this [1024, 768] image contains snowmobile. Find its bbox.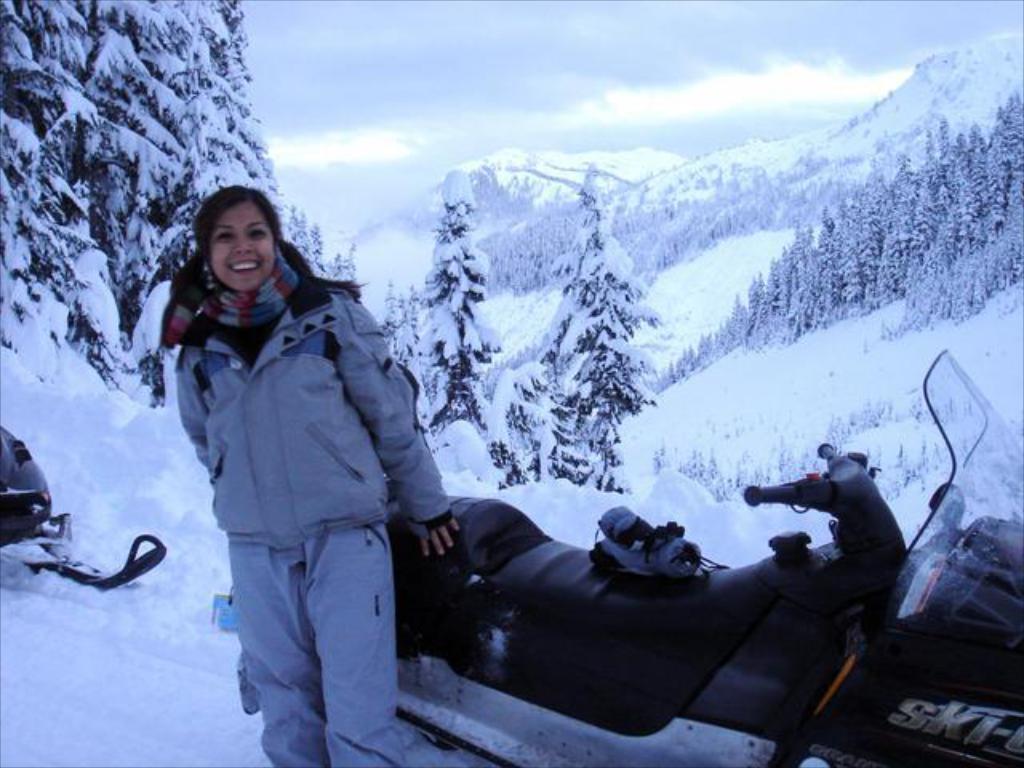
BBox(211, 349, 1022, 766).
